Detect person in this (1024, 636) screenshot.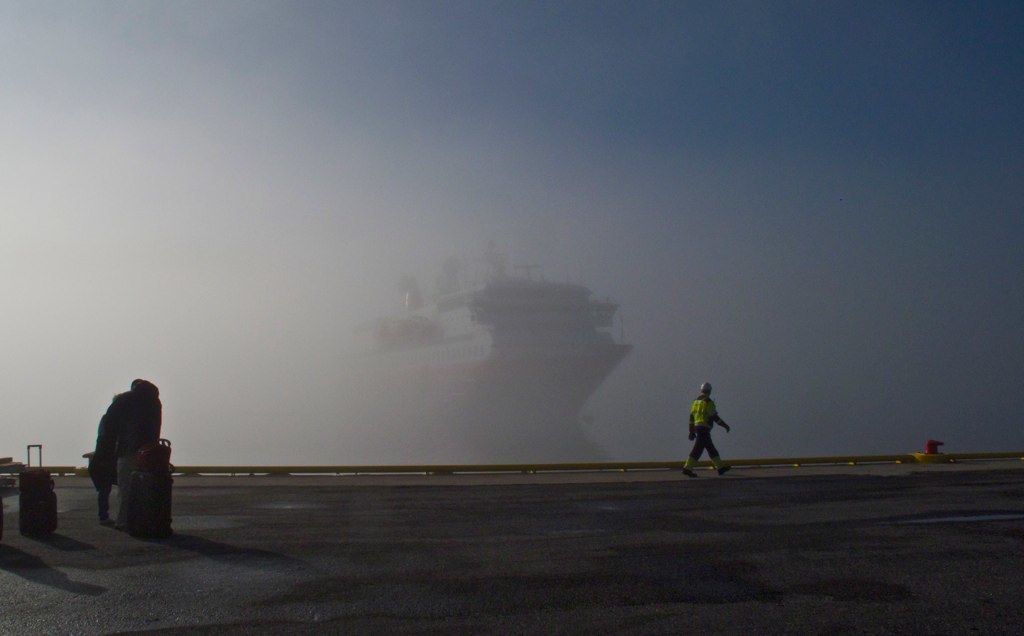
Detection: 112 408 154 526.
